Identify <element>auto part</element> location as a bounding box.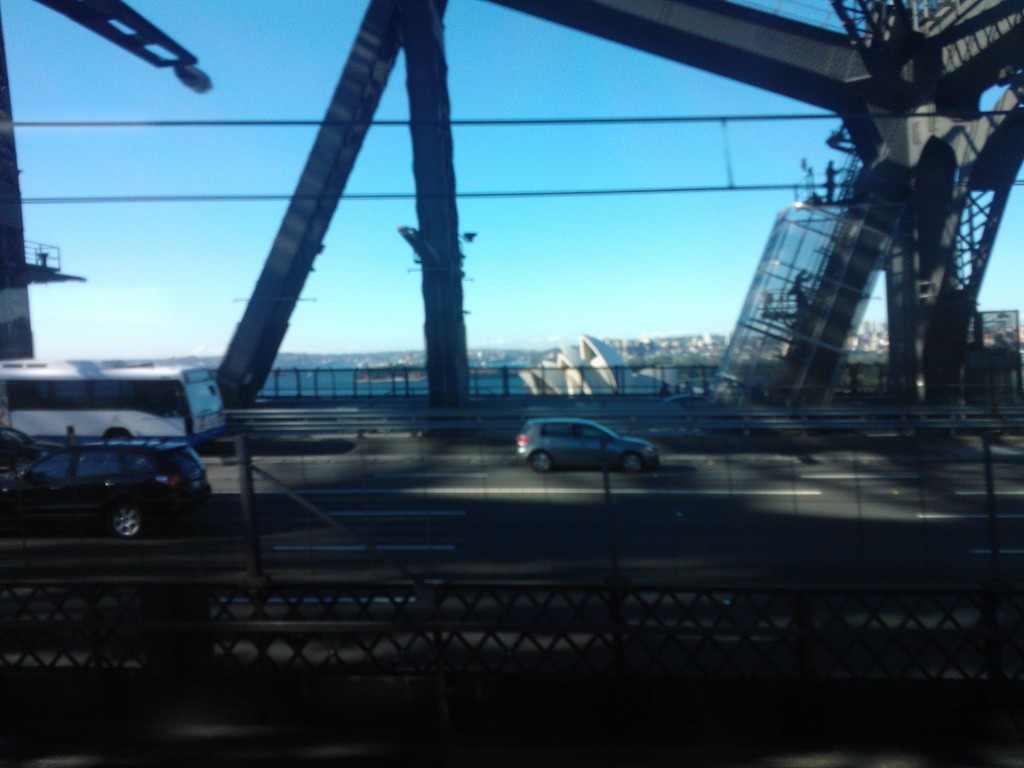
[109, 506, 152, 541].
